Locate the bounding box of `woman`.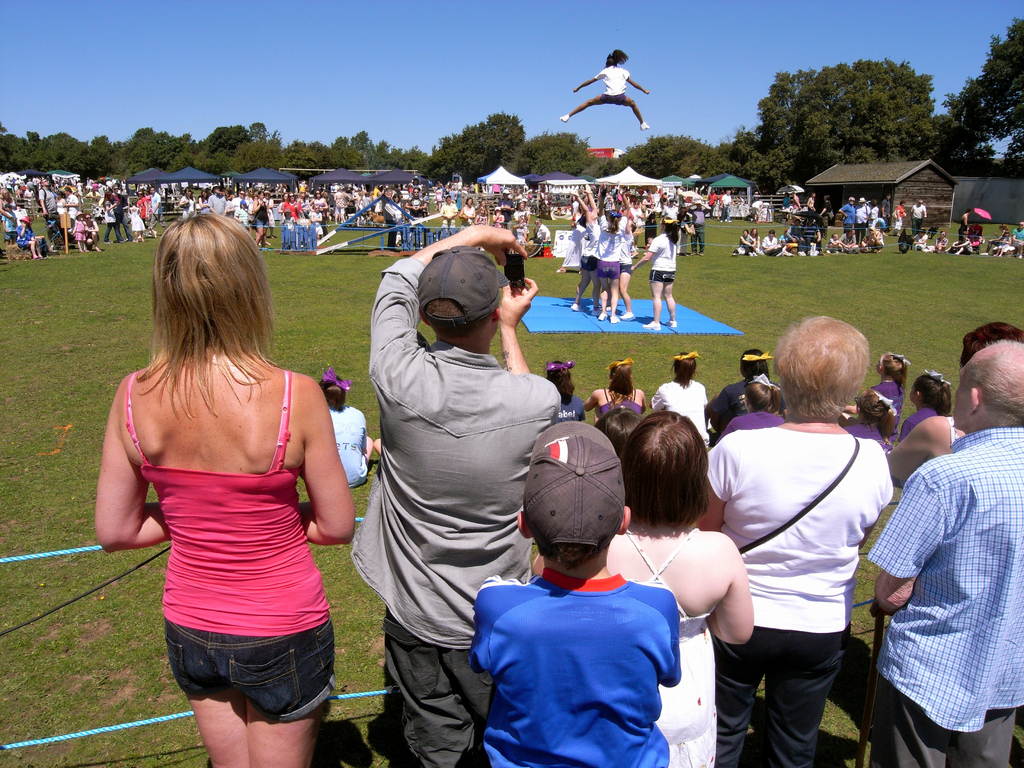
Bounding box: detection(101, 206, 359, 767).
